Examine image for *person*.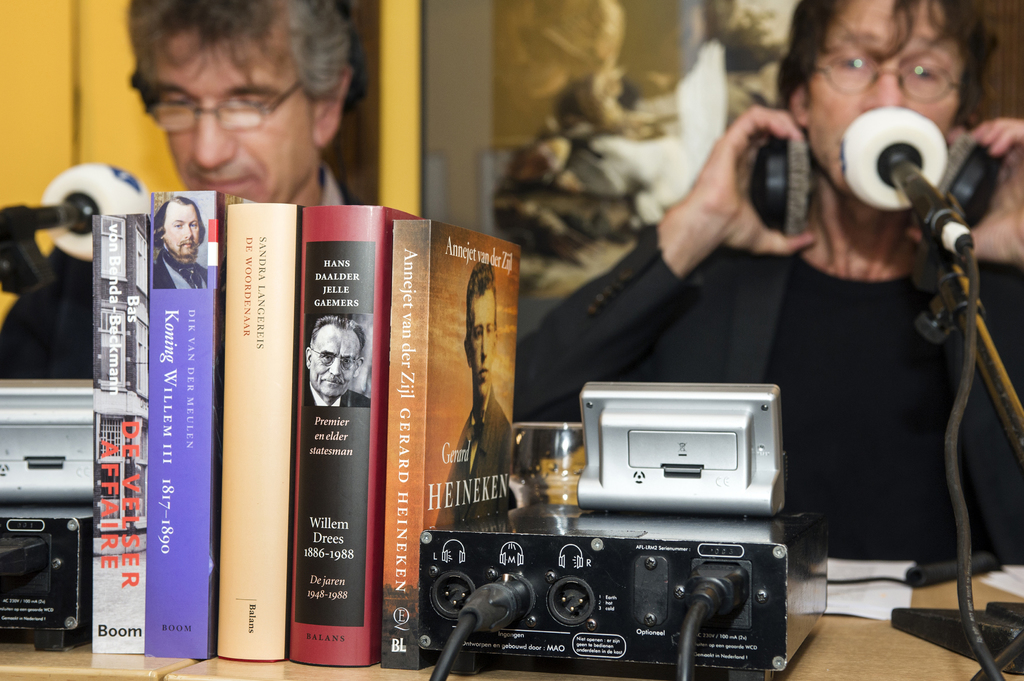
Examination result: left=140, top=182, right=207, bottom=303.
